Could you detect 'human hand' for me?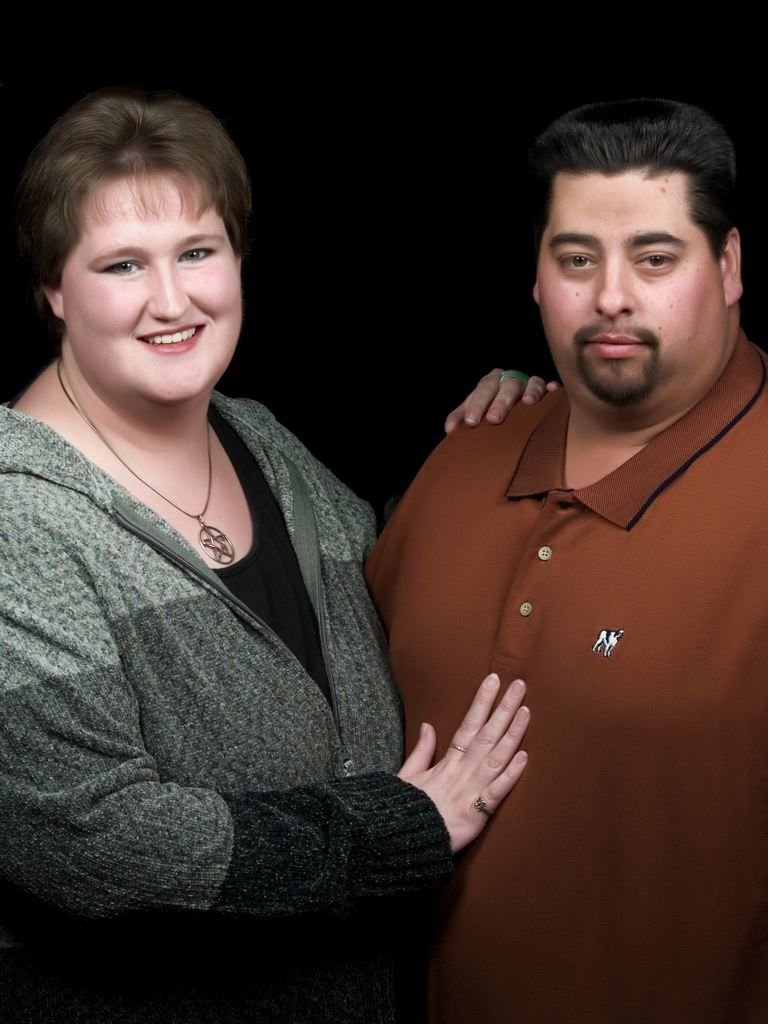
Detection result: BBox(443, 365, 560, 441).
